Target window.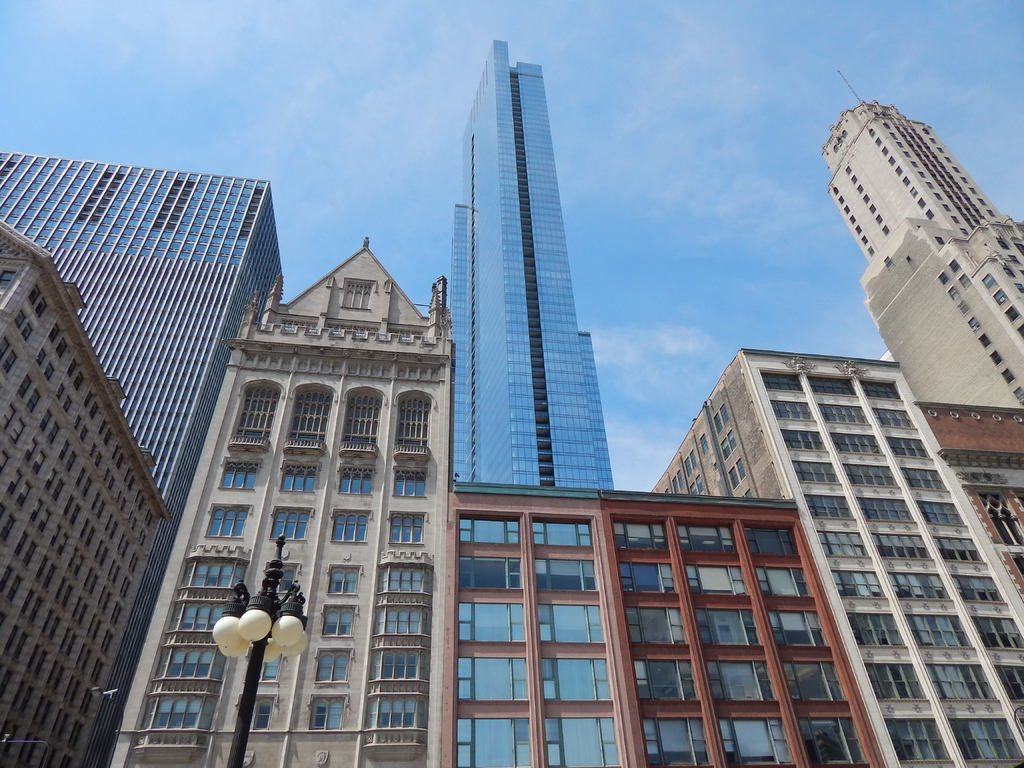
Target region: [left=370, top=568, right=436, bottom=601].
